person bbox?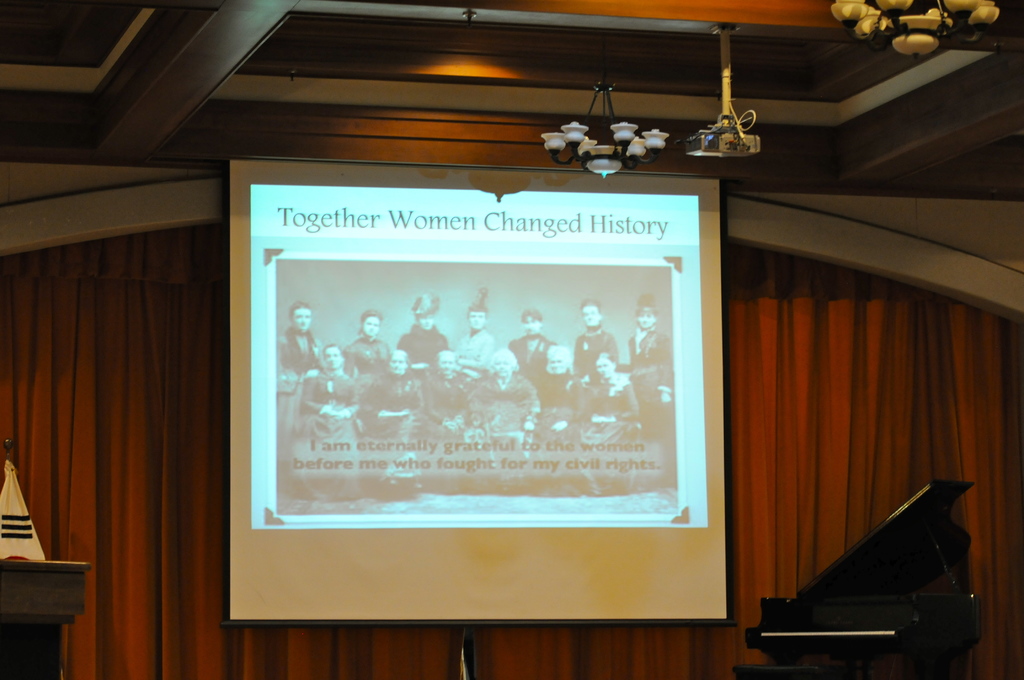
rect(454, 305, 497, 376)
